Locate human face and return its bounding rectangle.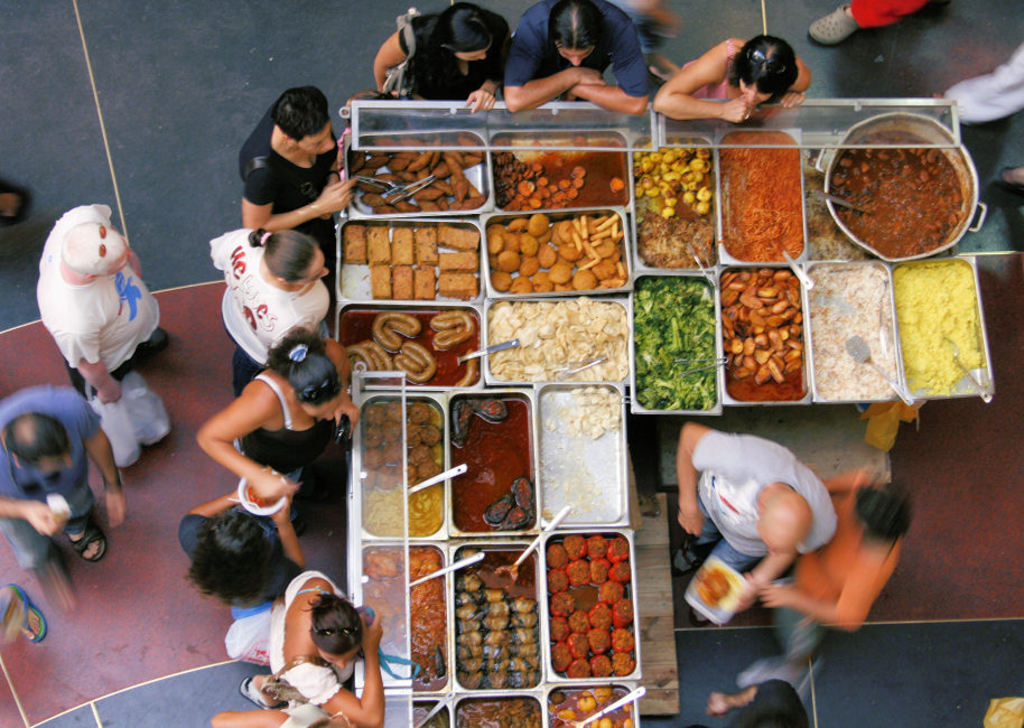
556:47:595:67.
